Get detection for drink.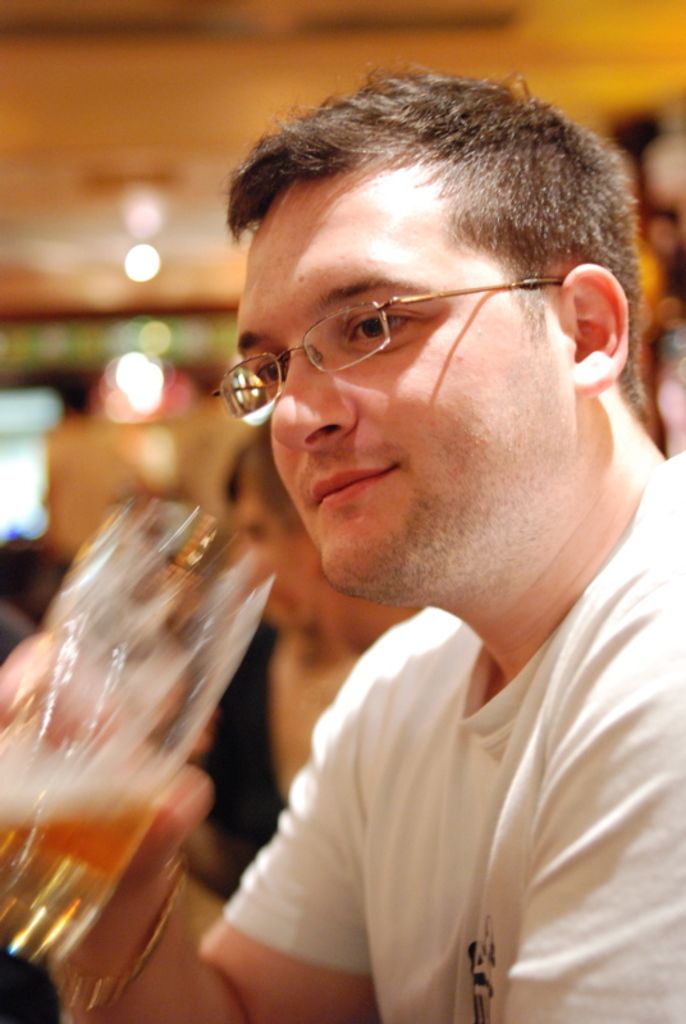
Detection: [12, 462, 256, 997].
